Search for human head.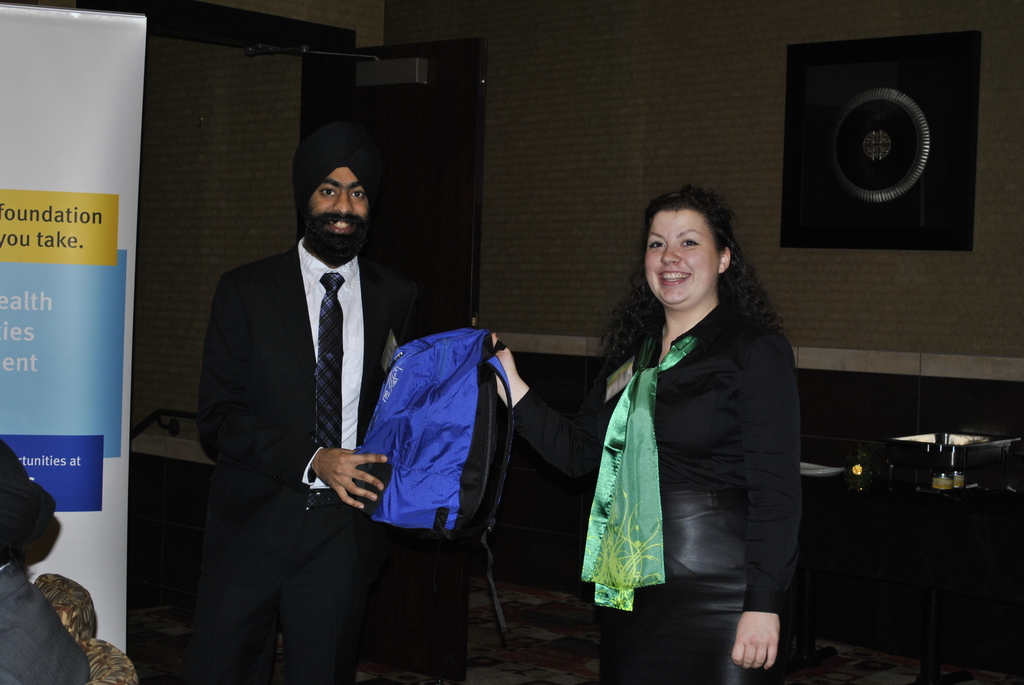
Found at 287,122,381,258.
